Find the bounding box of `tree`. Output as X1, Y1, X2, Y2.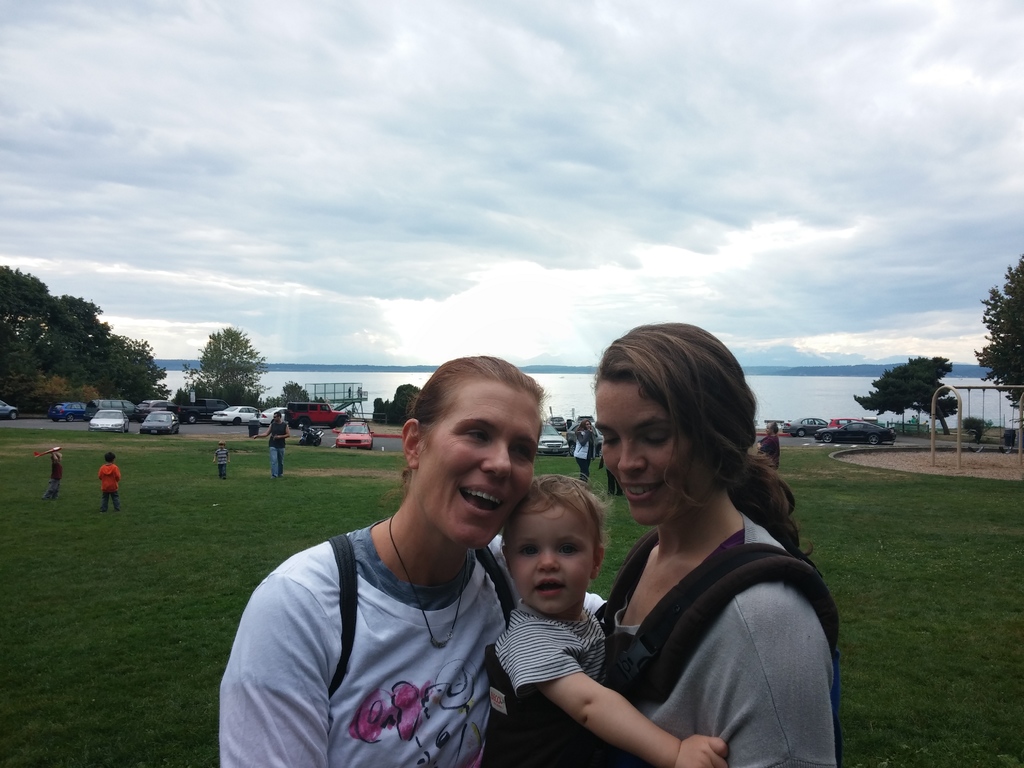
972, 241, 1023, 422.
